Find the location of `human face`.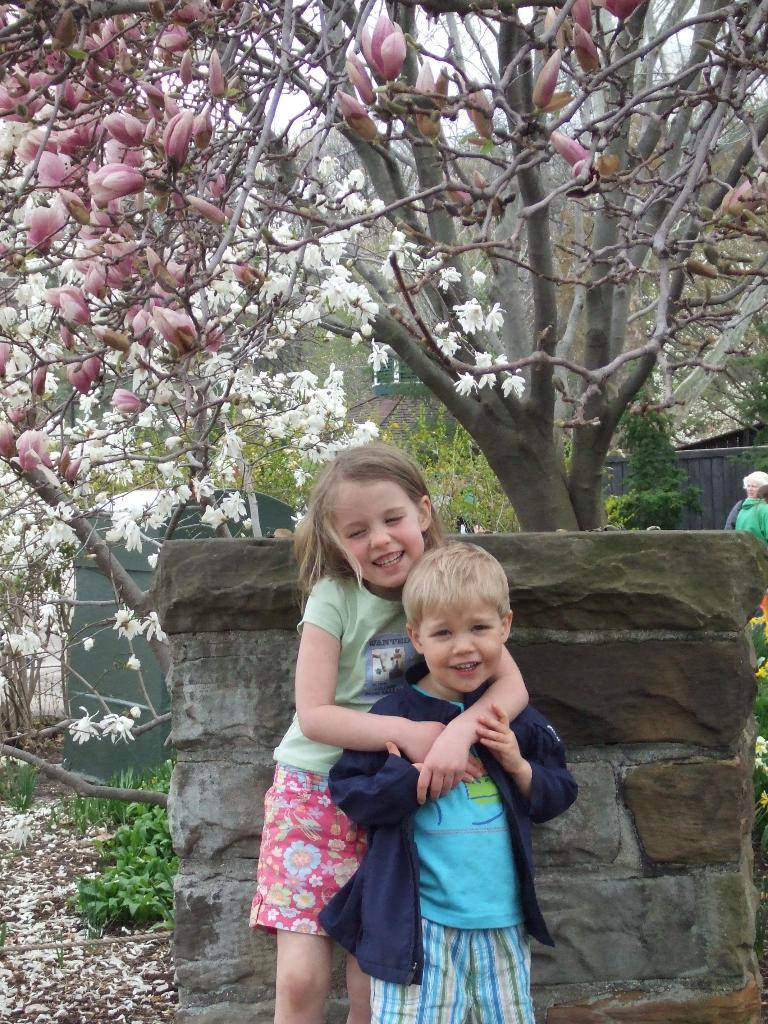
Location: Rect(422, 595, 503, 695).
